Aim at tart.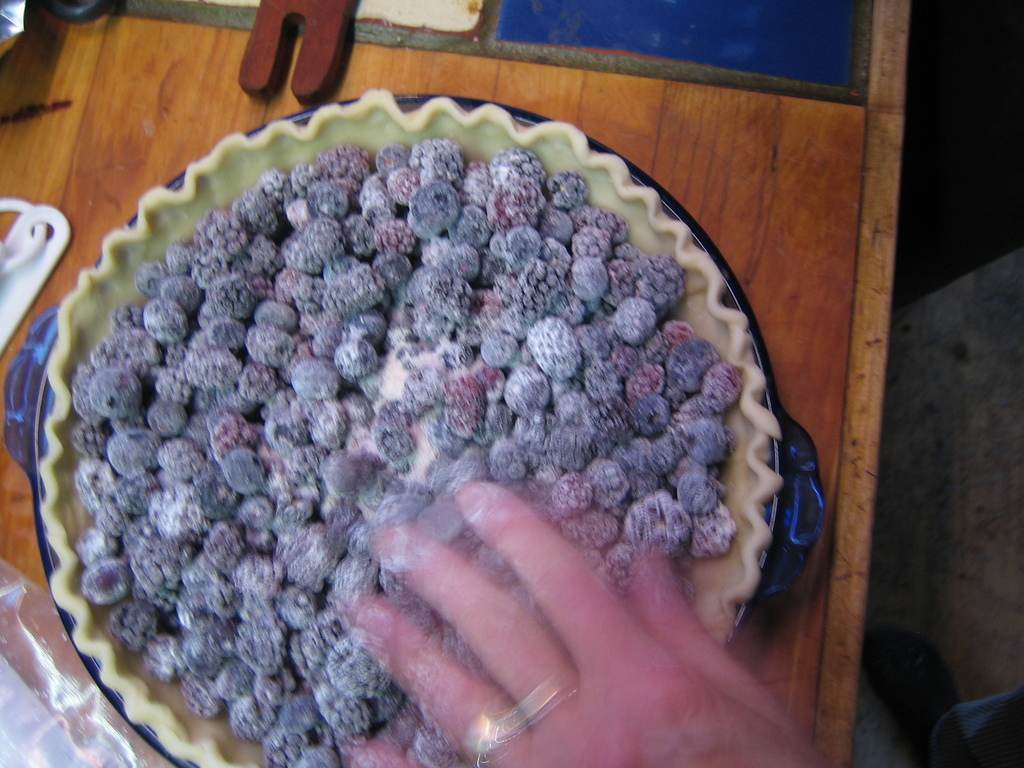
Aimed at bbox=(0, 61, 797, 747).
